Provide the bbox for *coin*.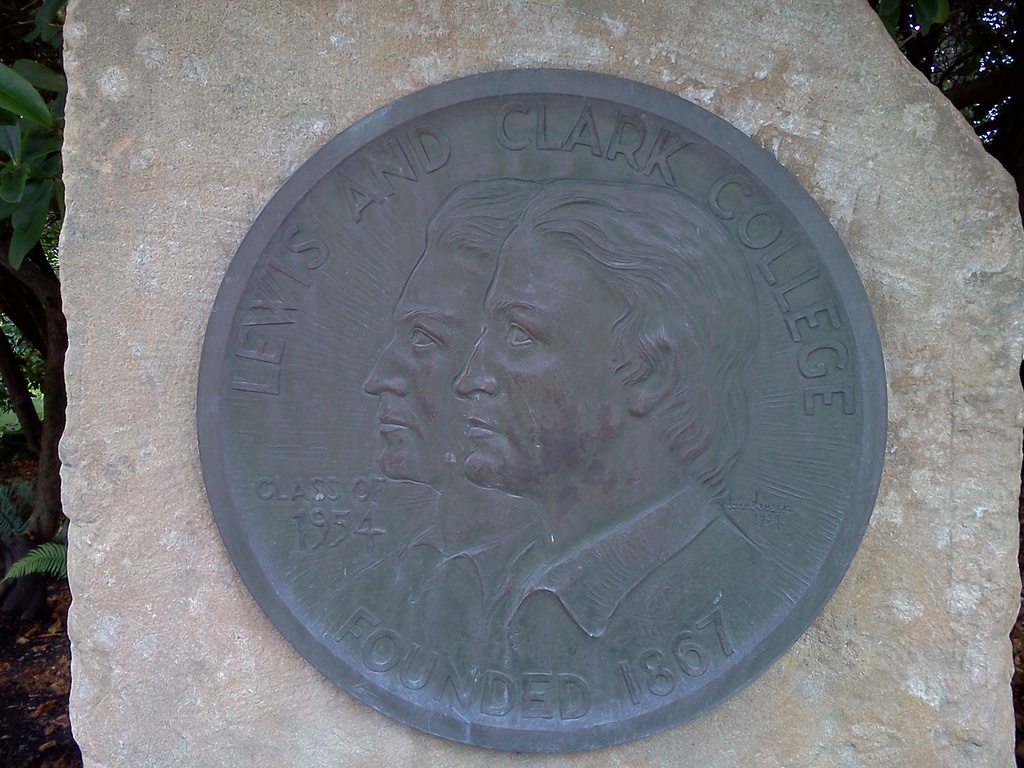
left=200, top=69, right=899, bottom=750.
